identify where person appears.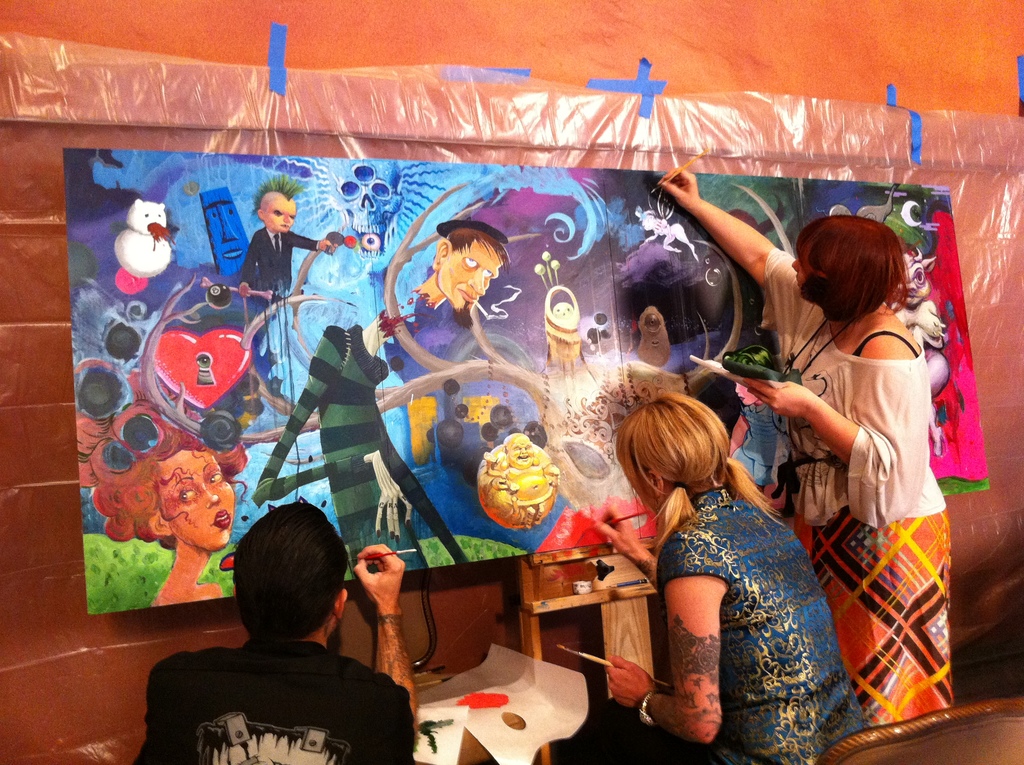
Appears at (left=559, top=389, right=865, bottom=764).
